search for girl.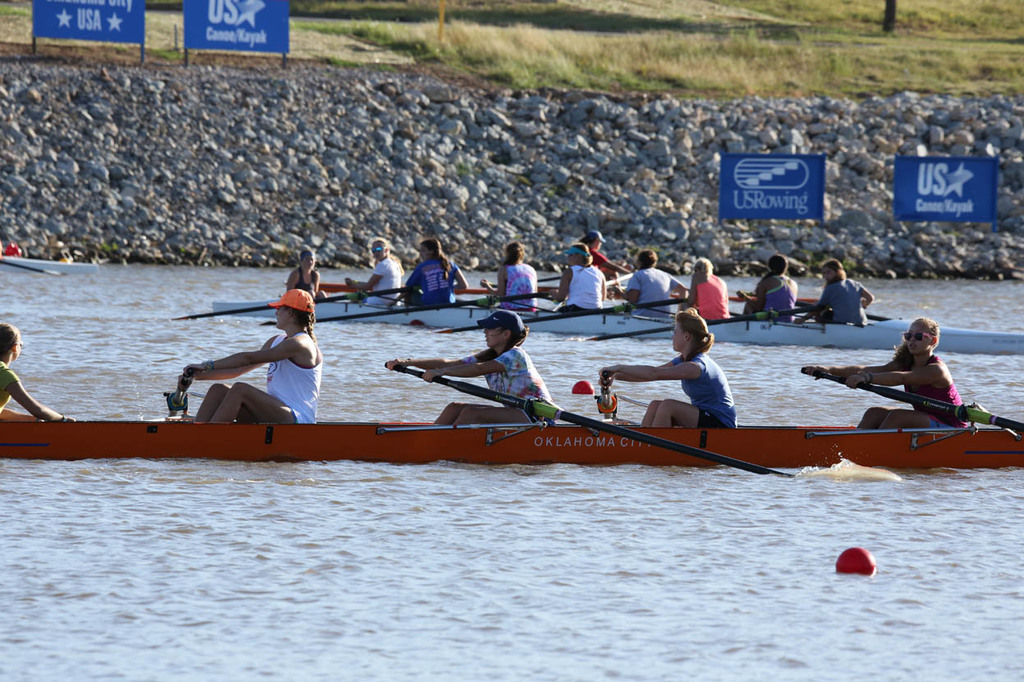
Found at locate(386, 309, 558, 423).
